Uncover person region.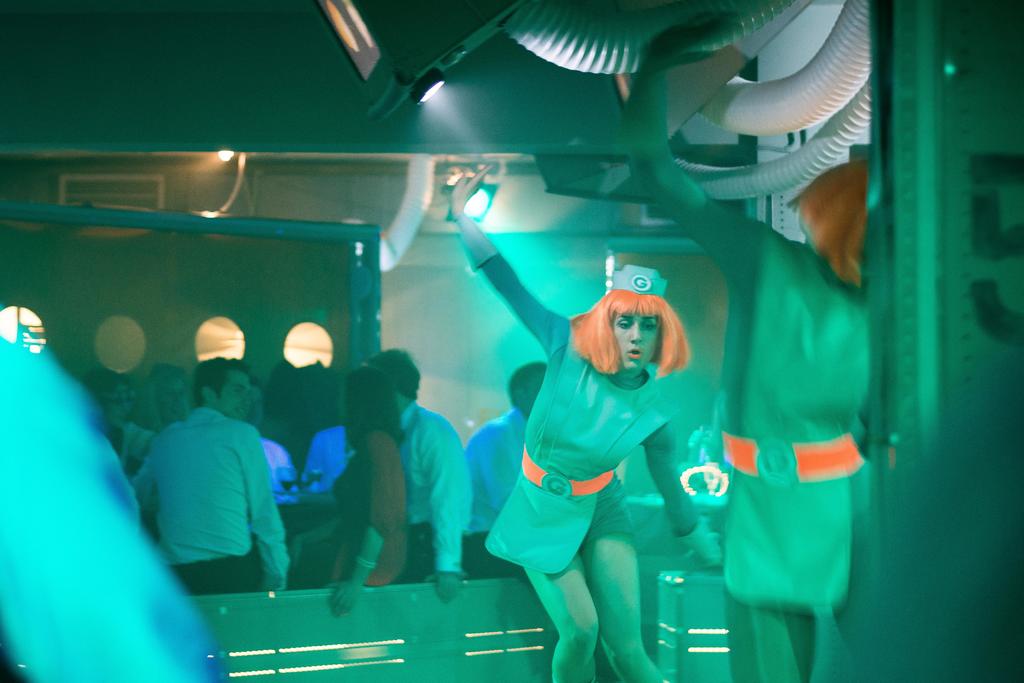
Uncovered: bbox(79, 354, 547, 606).
